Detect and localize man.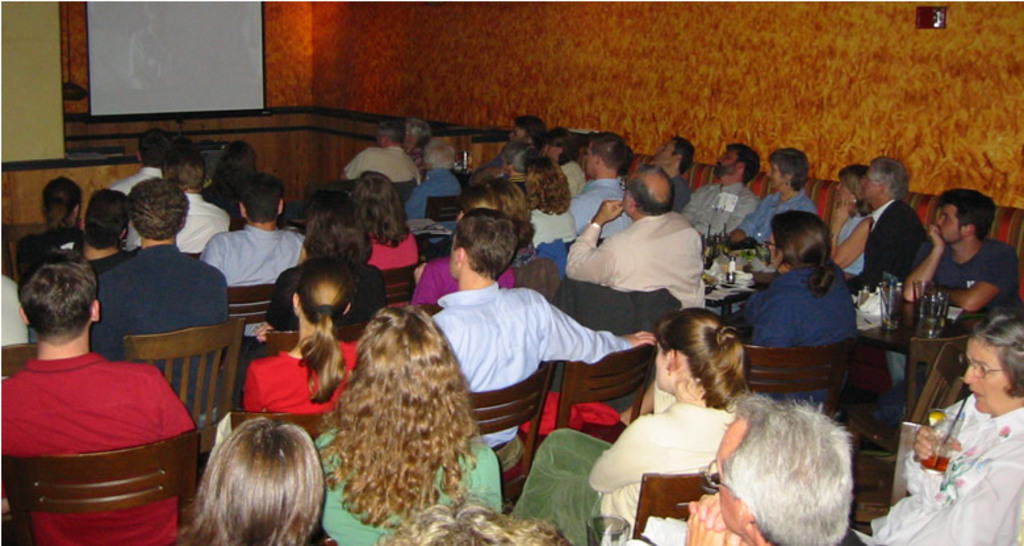
Localized at [497, 139, 540, 193].
